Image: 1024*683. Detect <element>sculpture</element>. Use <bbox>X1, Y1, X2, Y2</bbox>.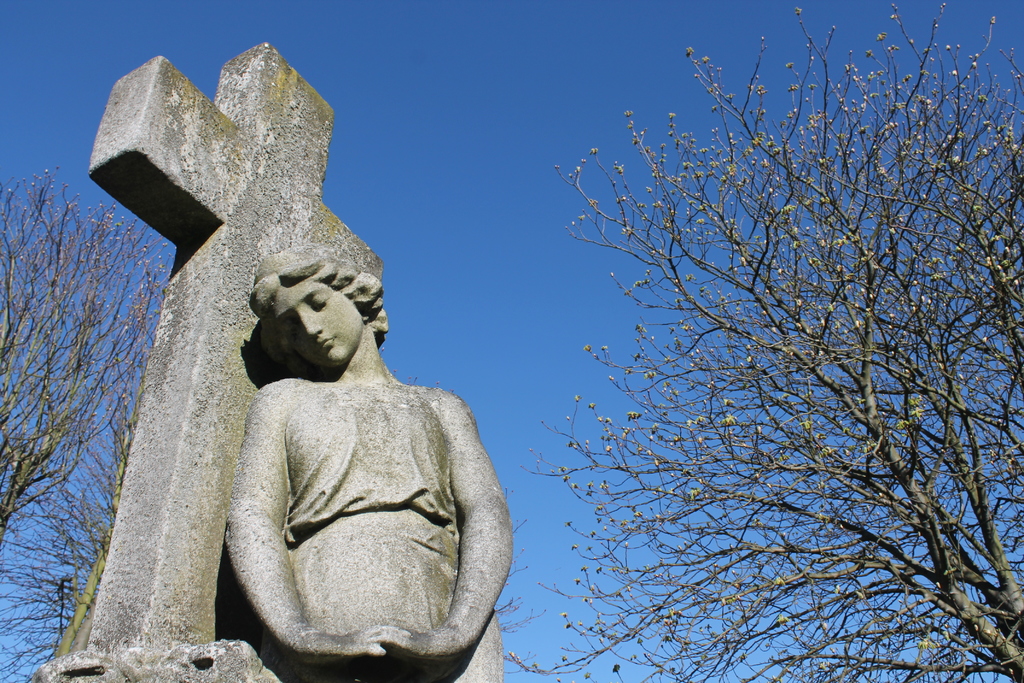
<bbox>208, 220, 510, 676</bbox>.
